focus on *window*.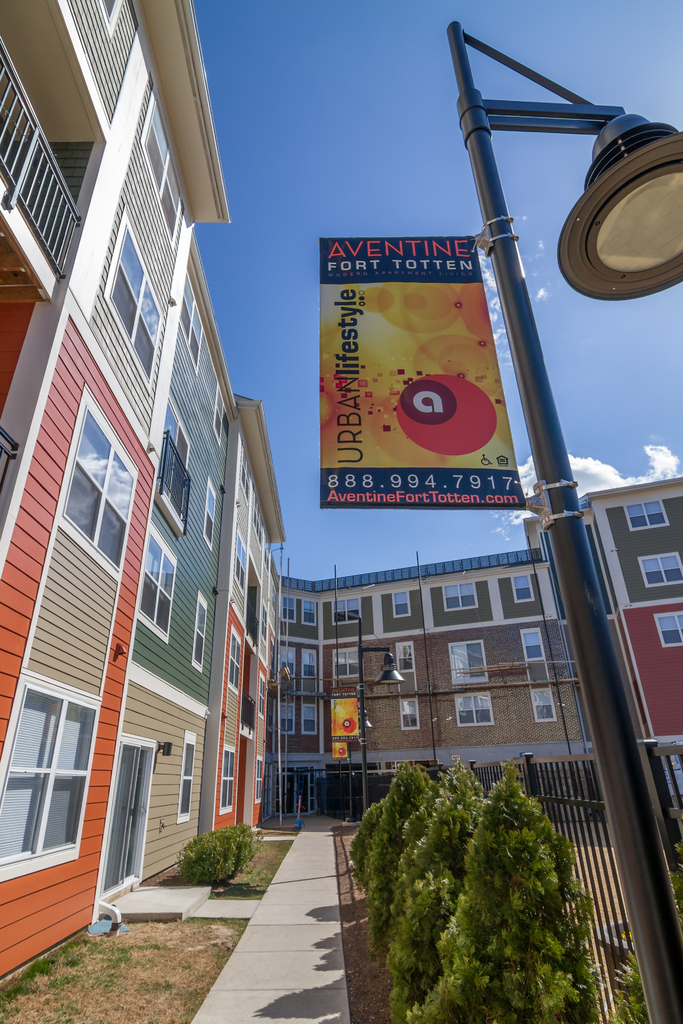
Focused at 457,691,489,725.
